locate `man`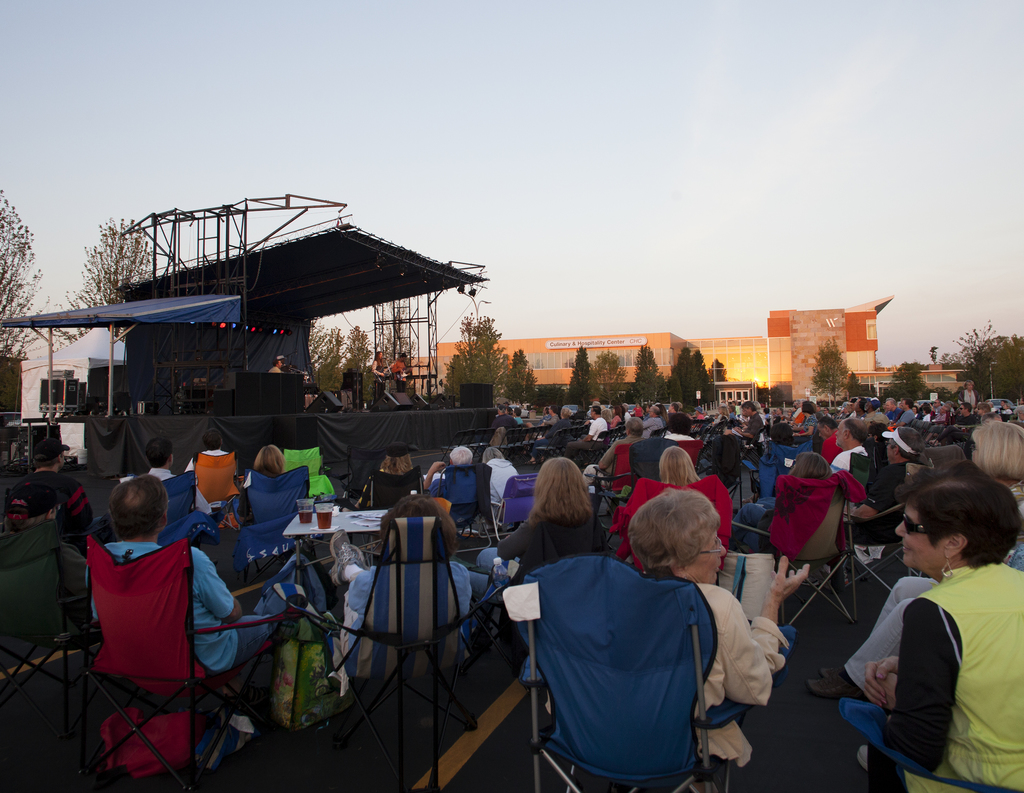
(x1=849, y1=425, x2=922, y2=519)
